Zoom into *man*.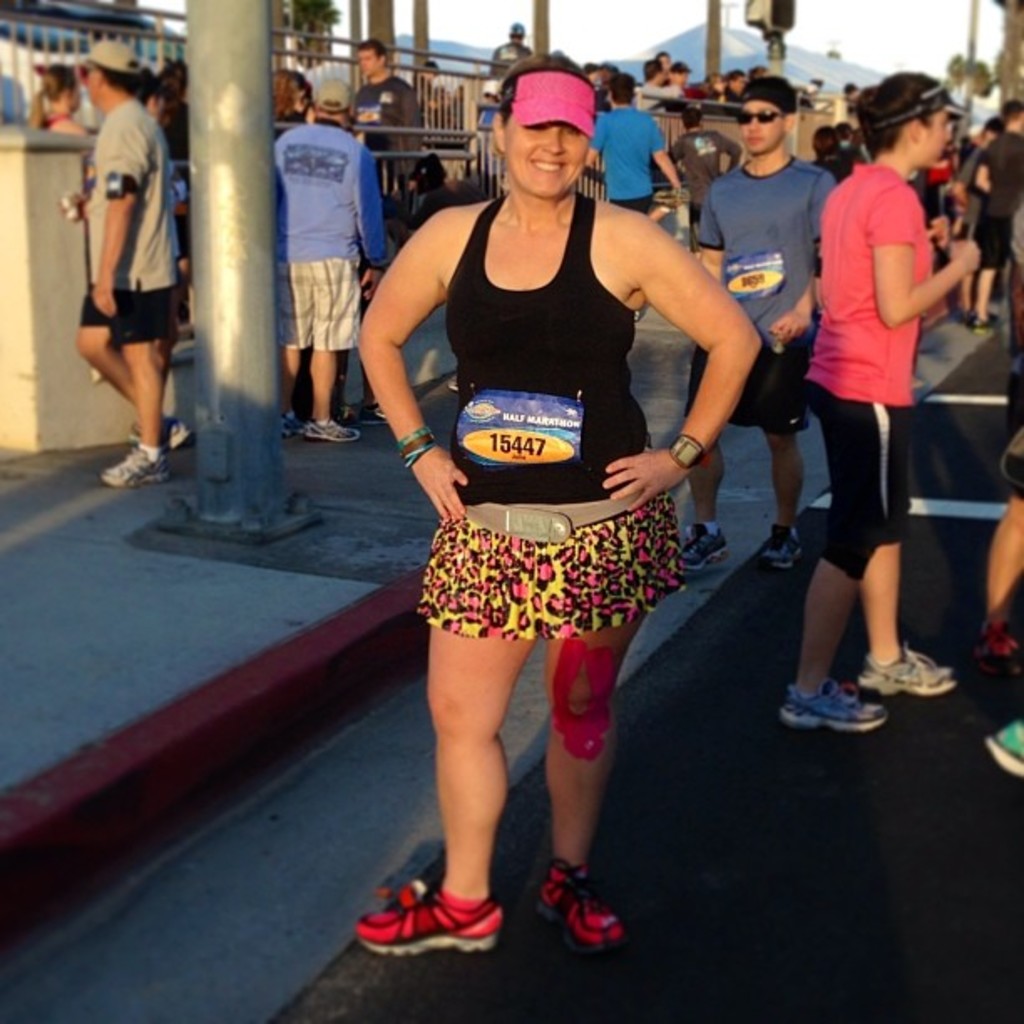
Zoom target: 982:202:1022:684.
